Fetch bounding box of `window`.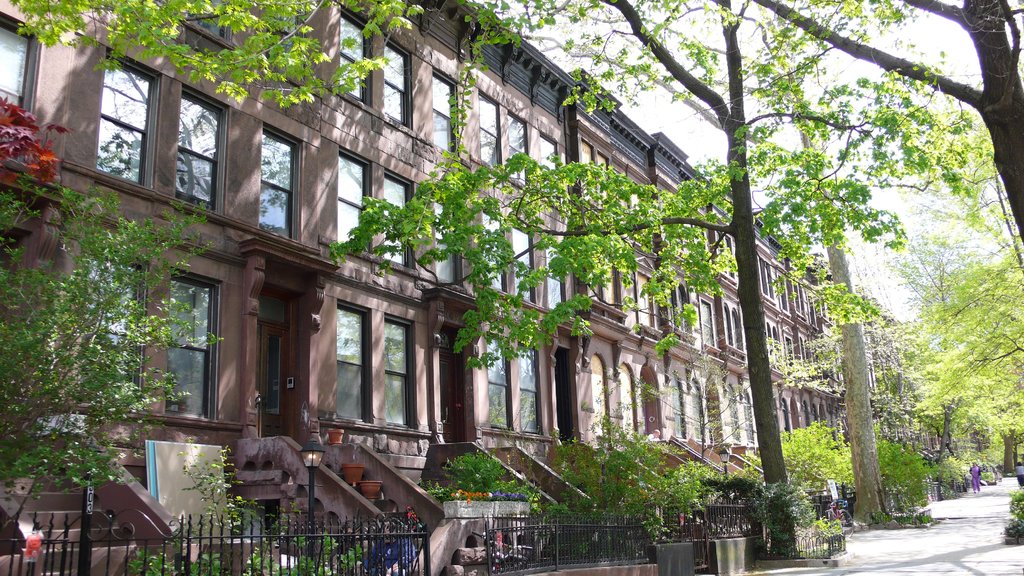
Bbox: l=428, t=205, r=461, b=303.
